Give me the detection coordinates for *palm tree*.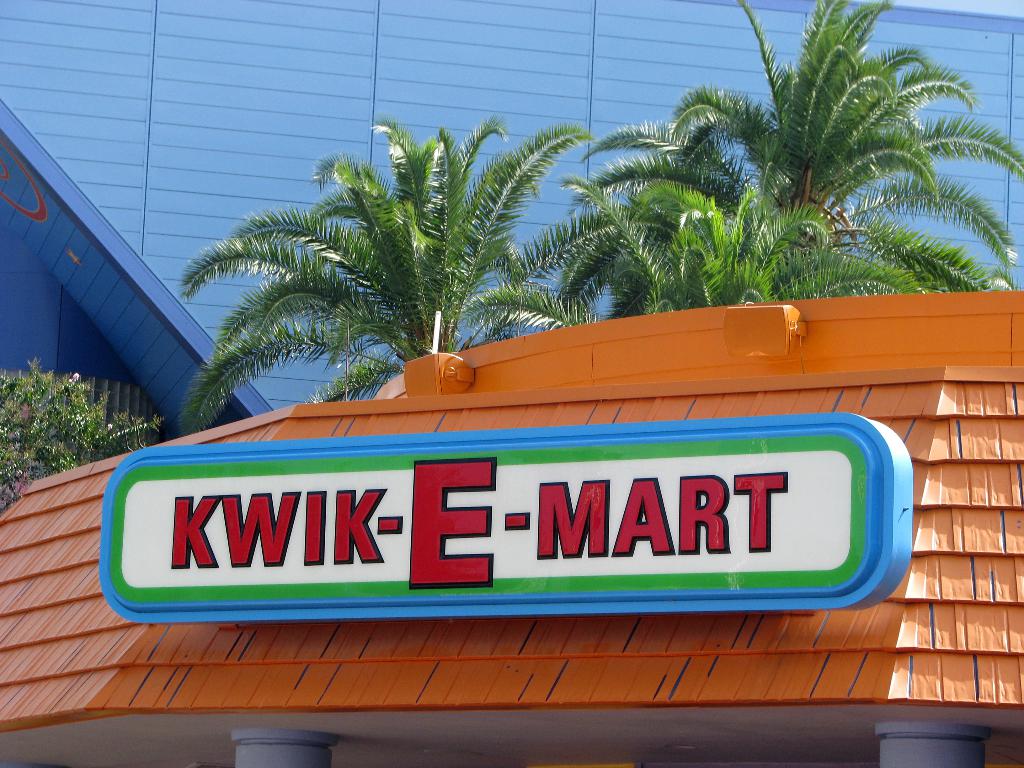
detection(1, 365, 134, 509).
